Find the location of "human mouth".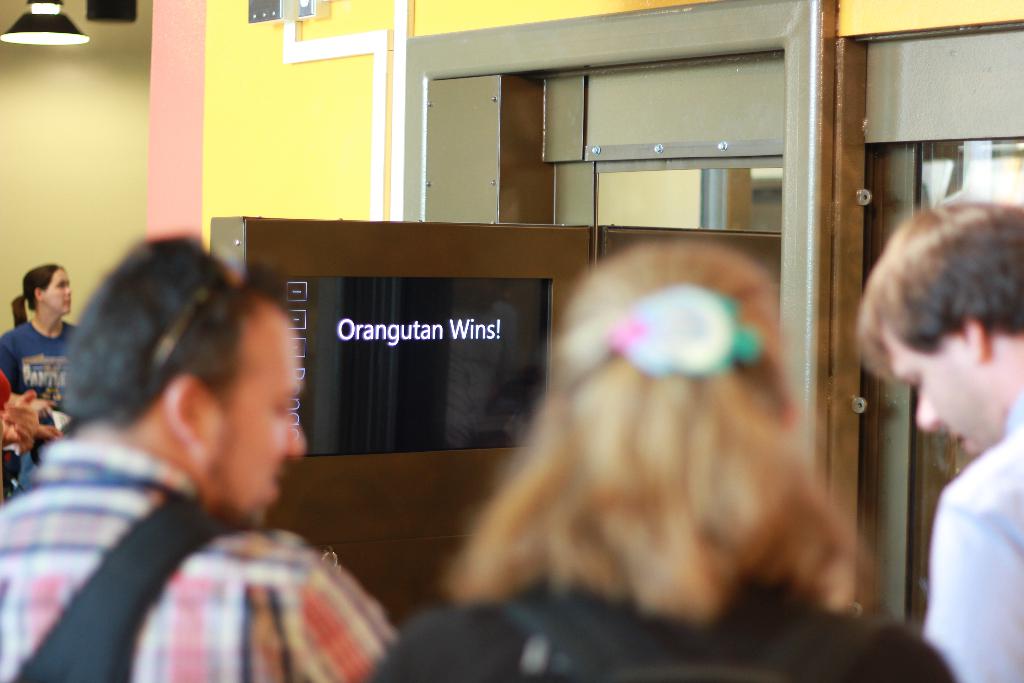
Location: x1=944, y1=429, x2=975, y2=457.
